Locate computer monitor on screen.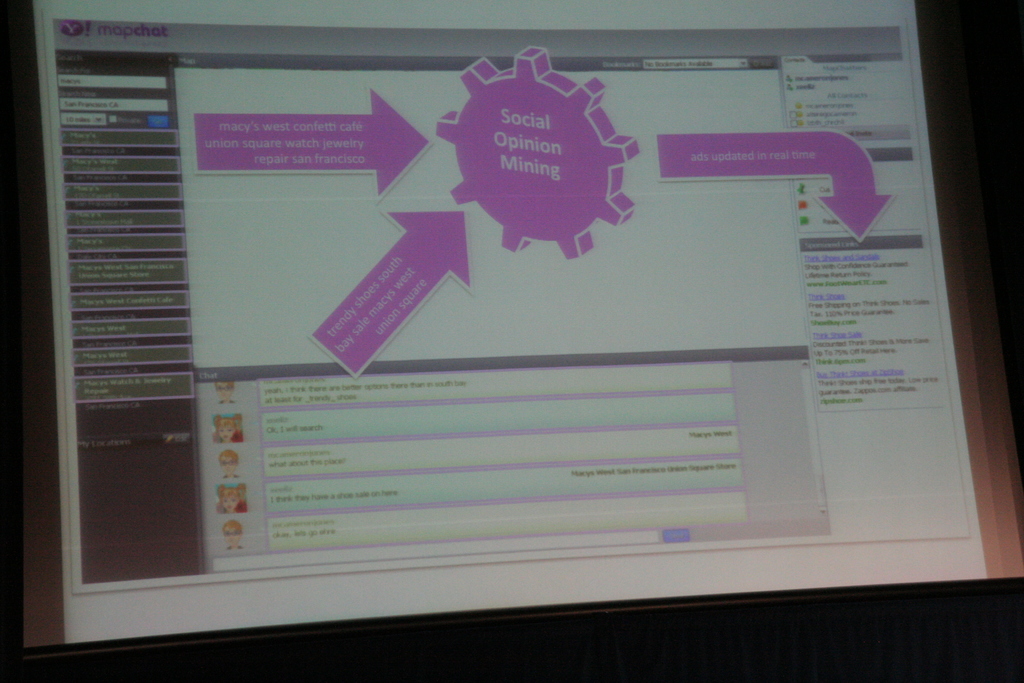
On screen at (0, 22, 1023, 670).
